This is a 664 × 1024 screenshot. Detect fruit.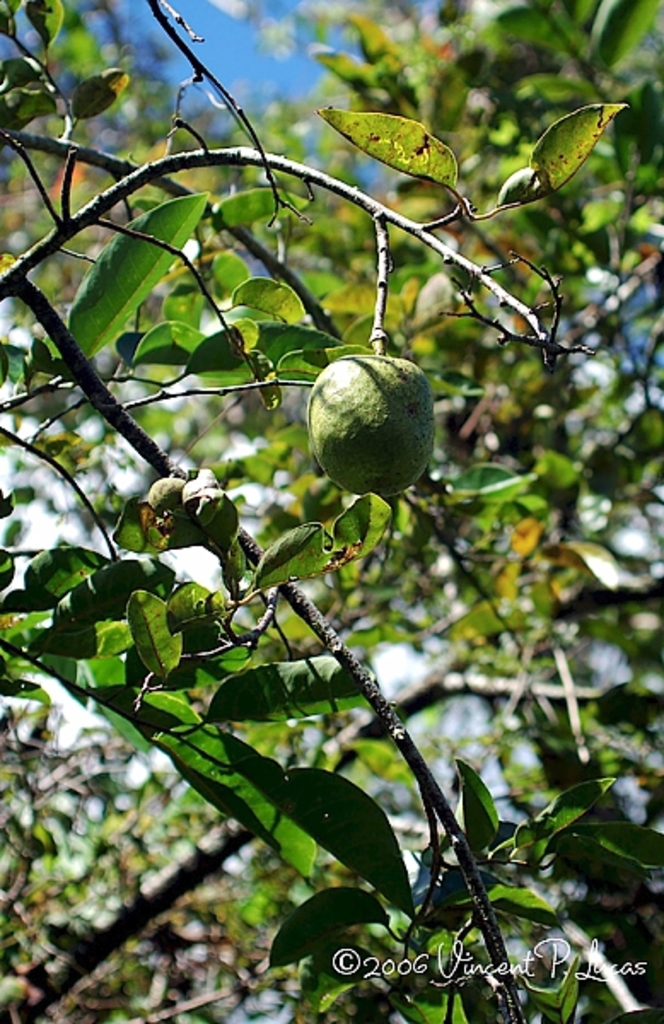
Rect(302, 345, 435, 495).
